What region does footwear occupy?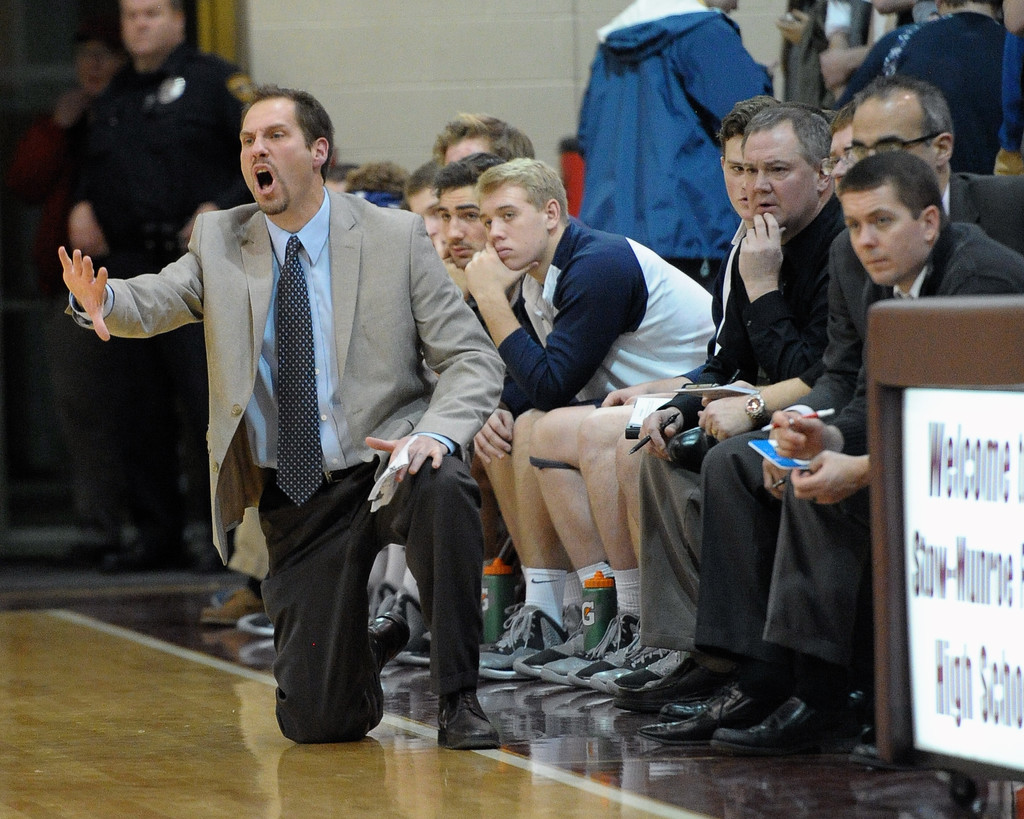
369 606 411 673.
